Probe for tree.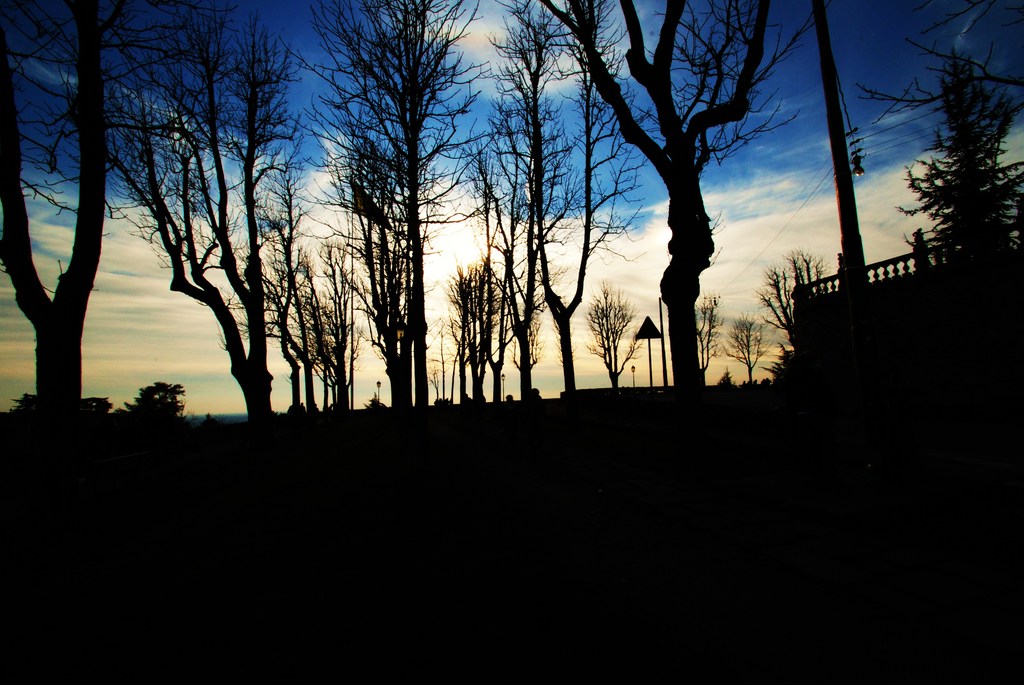
Probe result: {"left": 847, "top": 0, "right": 1023, "bottom": 122}.
